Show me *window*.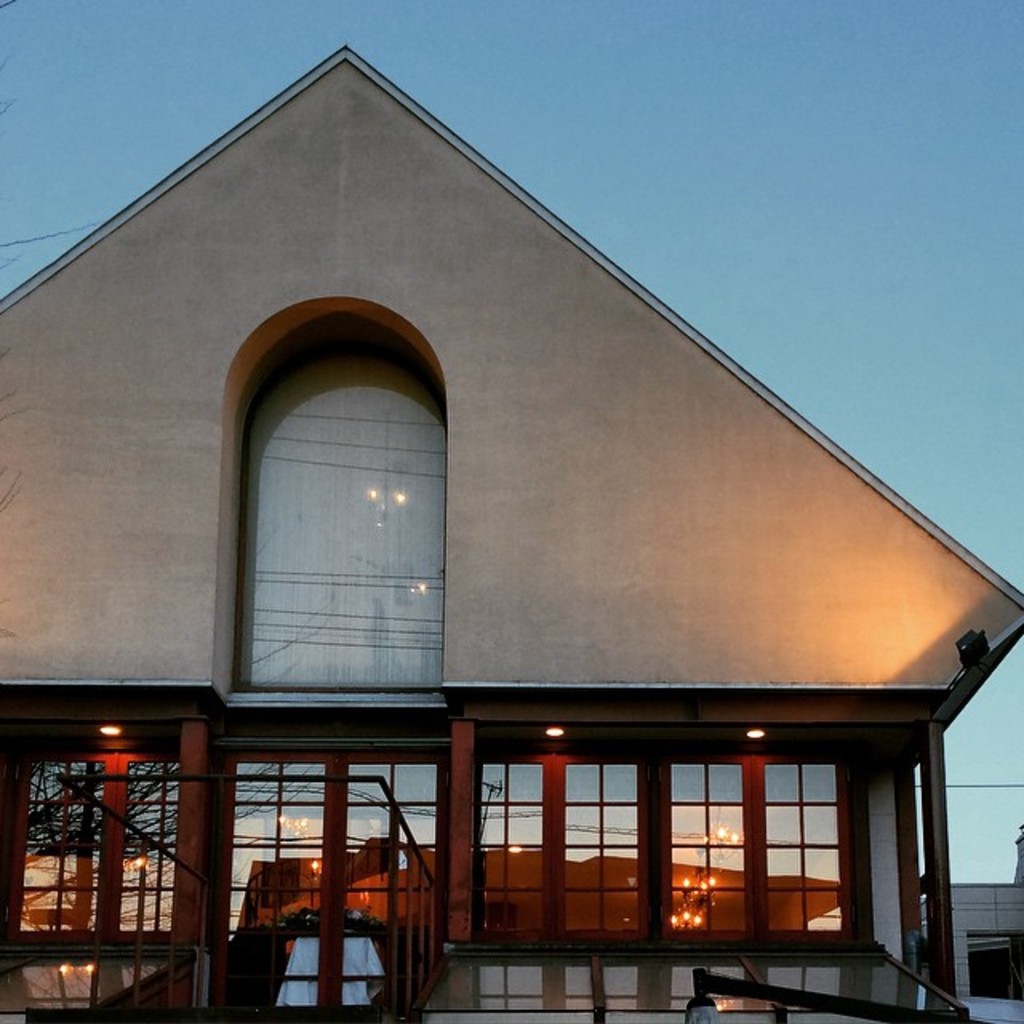
*window* is here: 466 734 646 952.
